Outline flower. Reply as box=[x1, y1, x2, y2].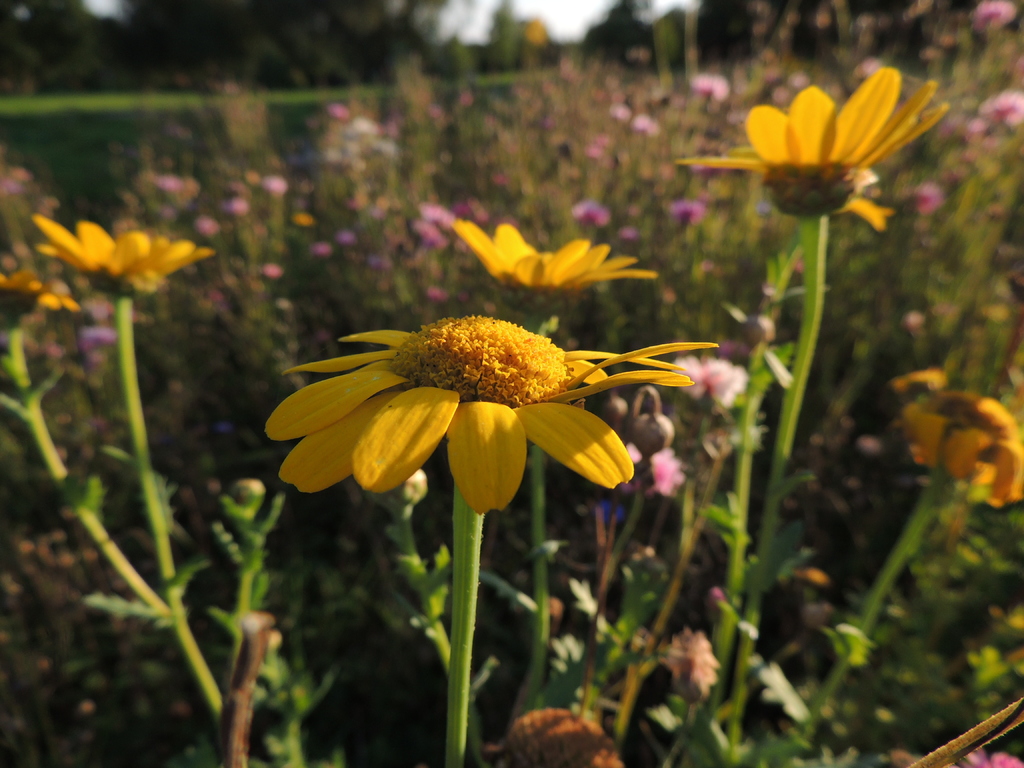
box=[263, 312, 719, 516].
